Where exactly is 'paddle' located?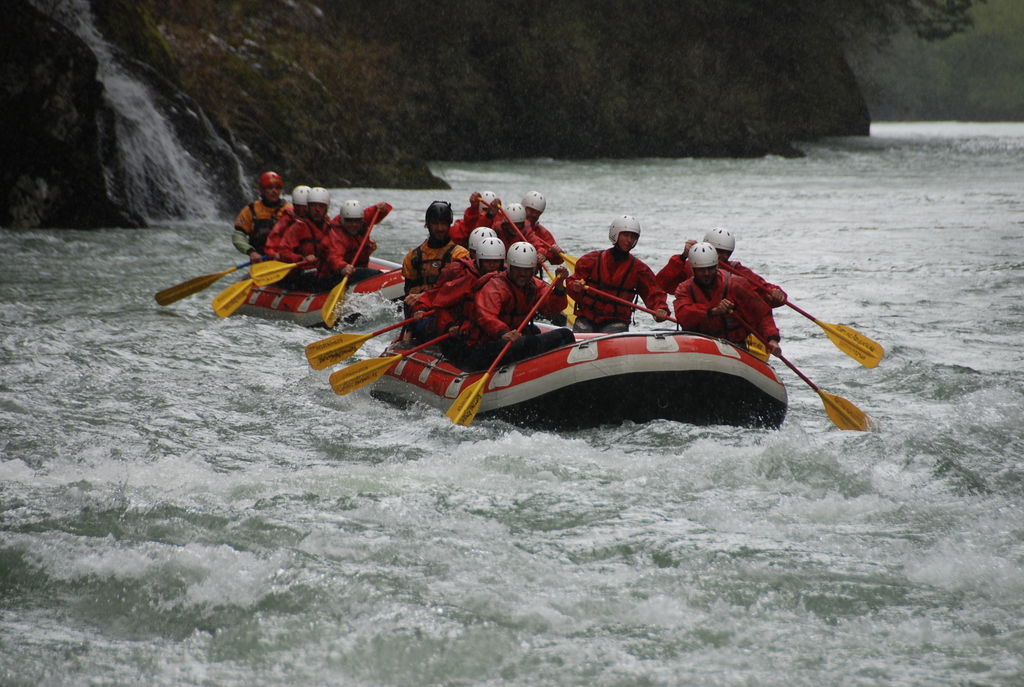
Its bounding box is [304,310,435,370].
